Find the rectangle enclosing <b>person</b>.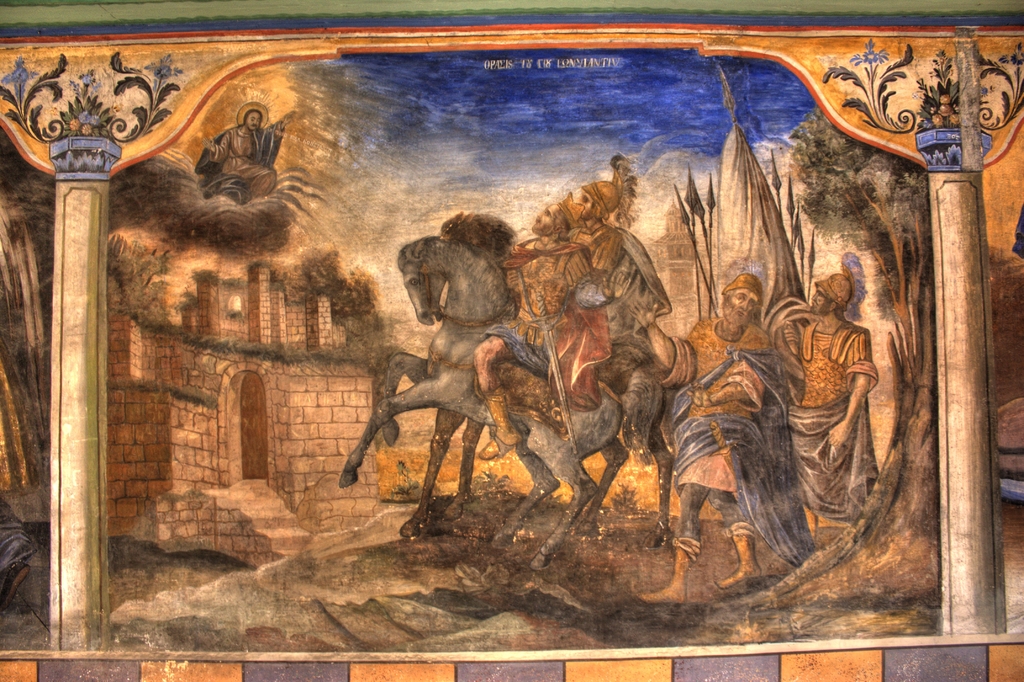
l=202, t=104, r=276, b=200.
